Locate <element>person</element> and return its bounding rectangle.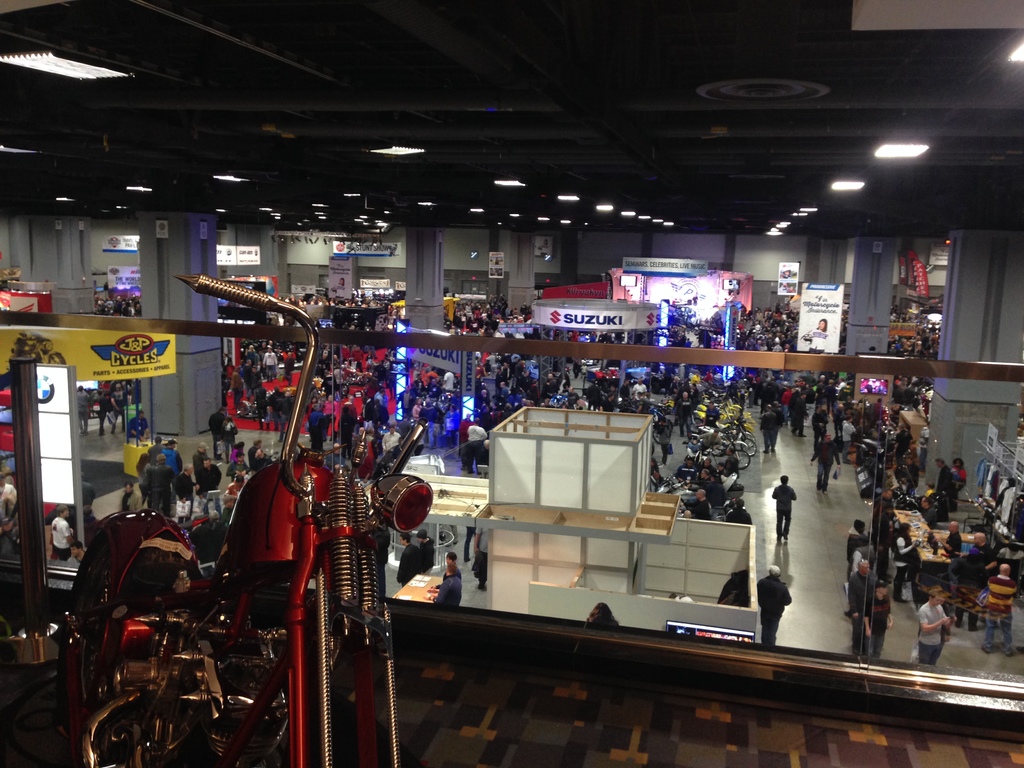
pyautogui.locateOnScreen(776, 474, 806, 543).
